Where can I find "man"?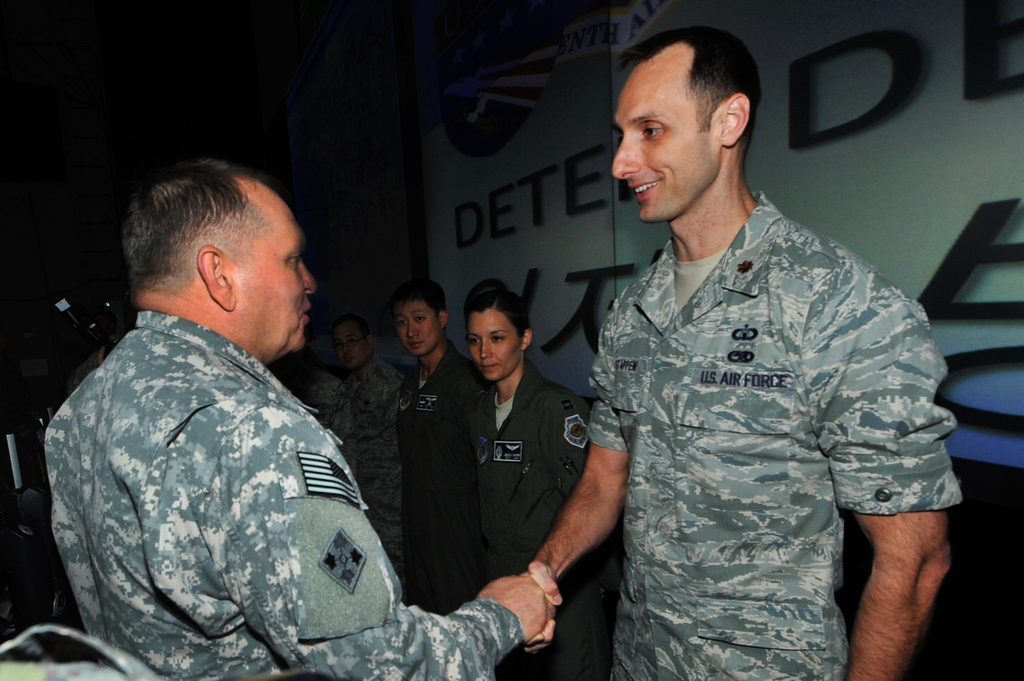
You can find it at bbox(342, 316, 408, 584).
